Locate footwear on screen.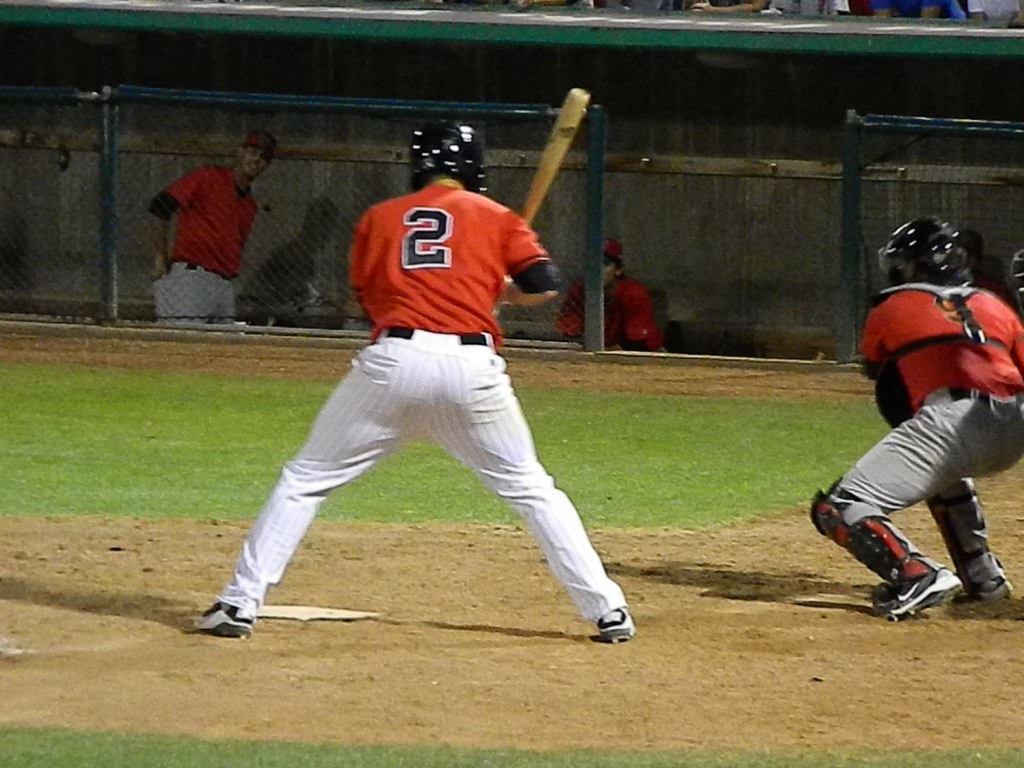
On screen at (x1=863, y1=552, x2=973, y2=621).
